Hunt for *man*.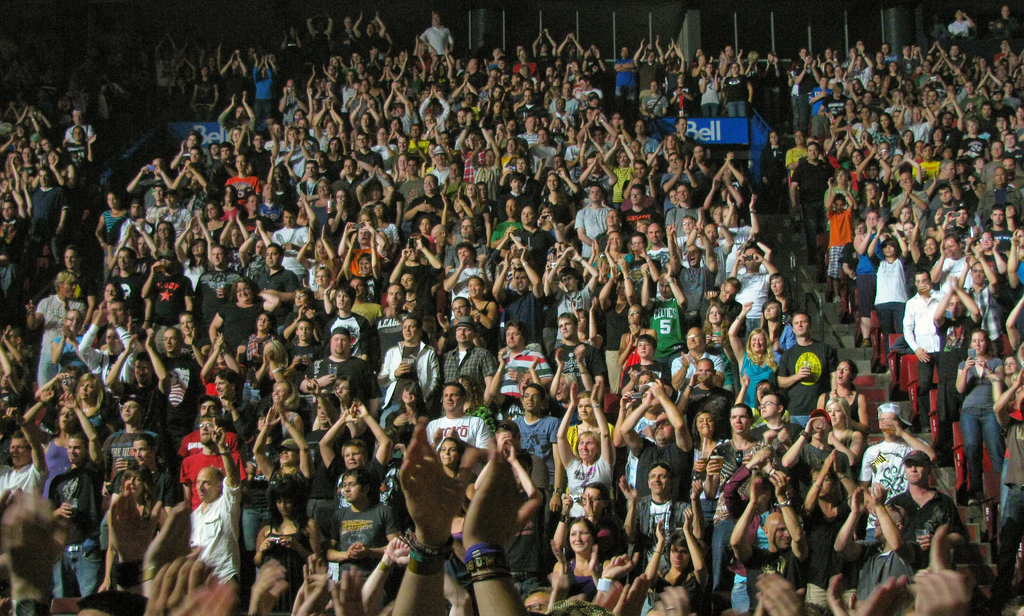
Hunted down at rect(678, 359, 736, 435).
